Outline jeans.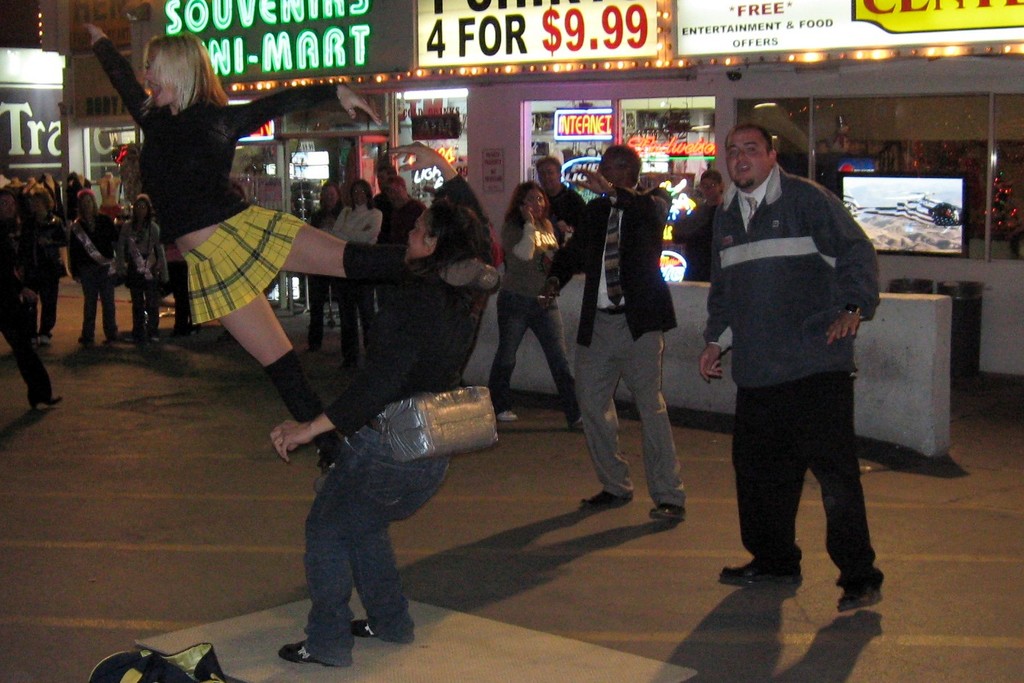
Outline: x1=739 y1=376 x2=876 y2=564.
